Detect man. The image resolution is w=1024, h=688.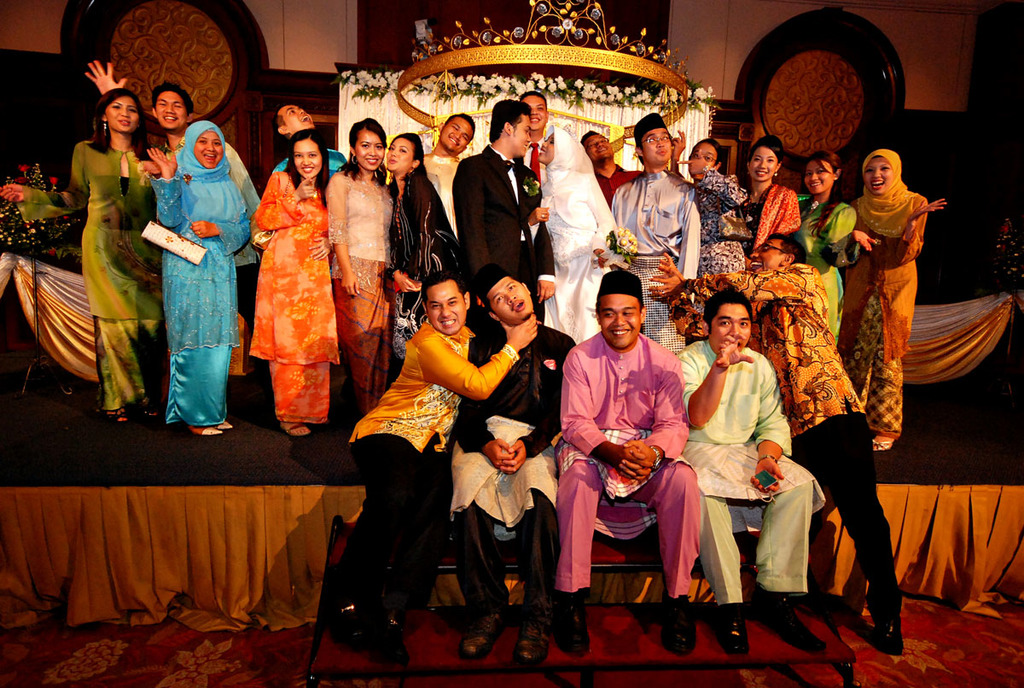
<region>84, 58, 197, 160</region>.
